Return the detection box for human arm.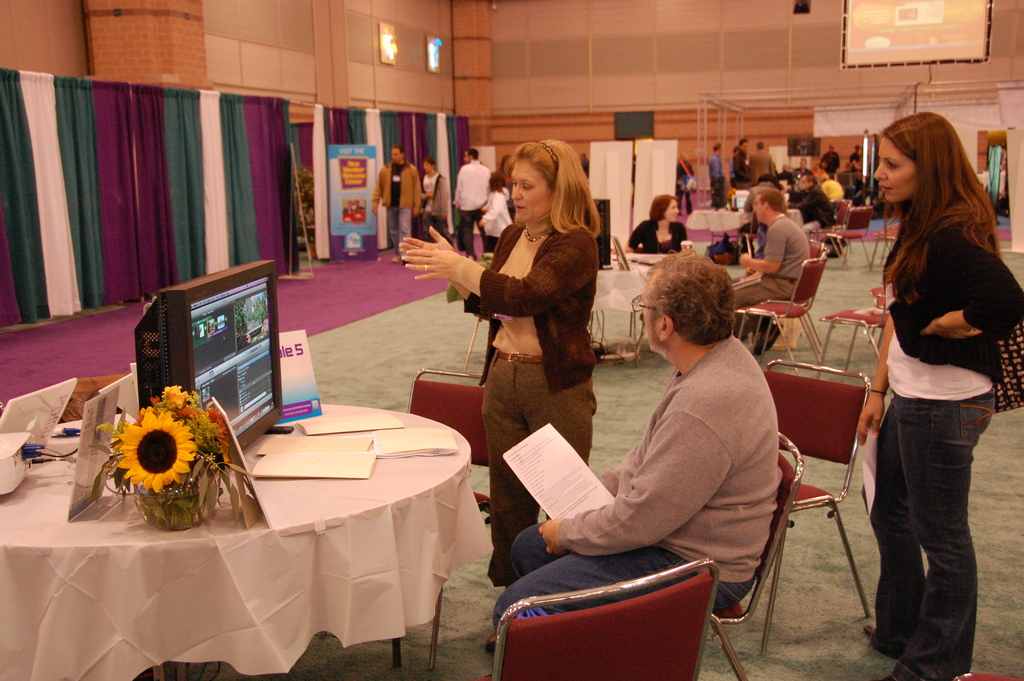
595:458:616:495.
